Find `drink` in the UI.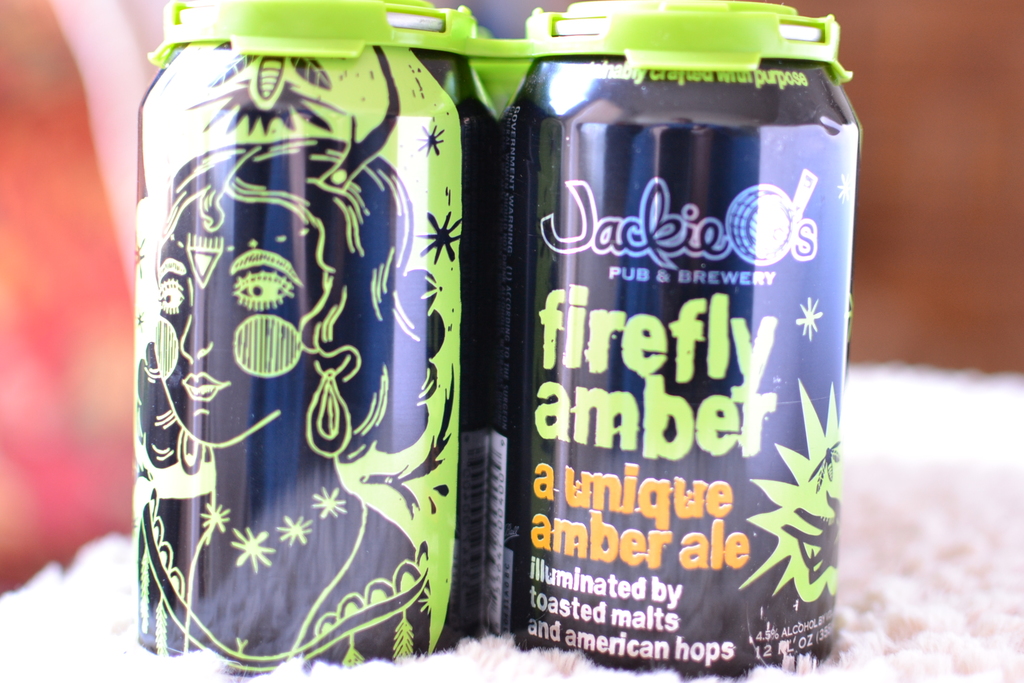
UI element at {"left": 137, "top": 35, "right": 458, "bottom": 682}.
